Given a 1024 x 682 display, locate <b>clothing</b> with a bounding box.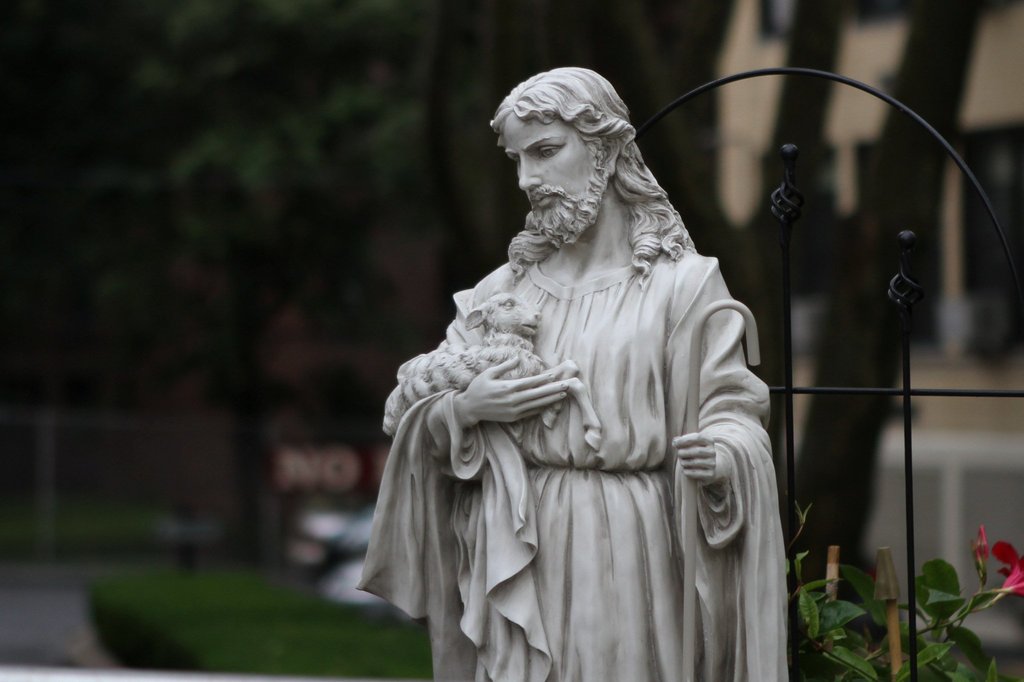
Located: crop(376, 150, 795, 673).
